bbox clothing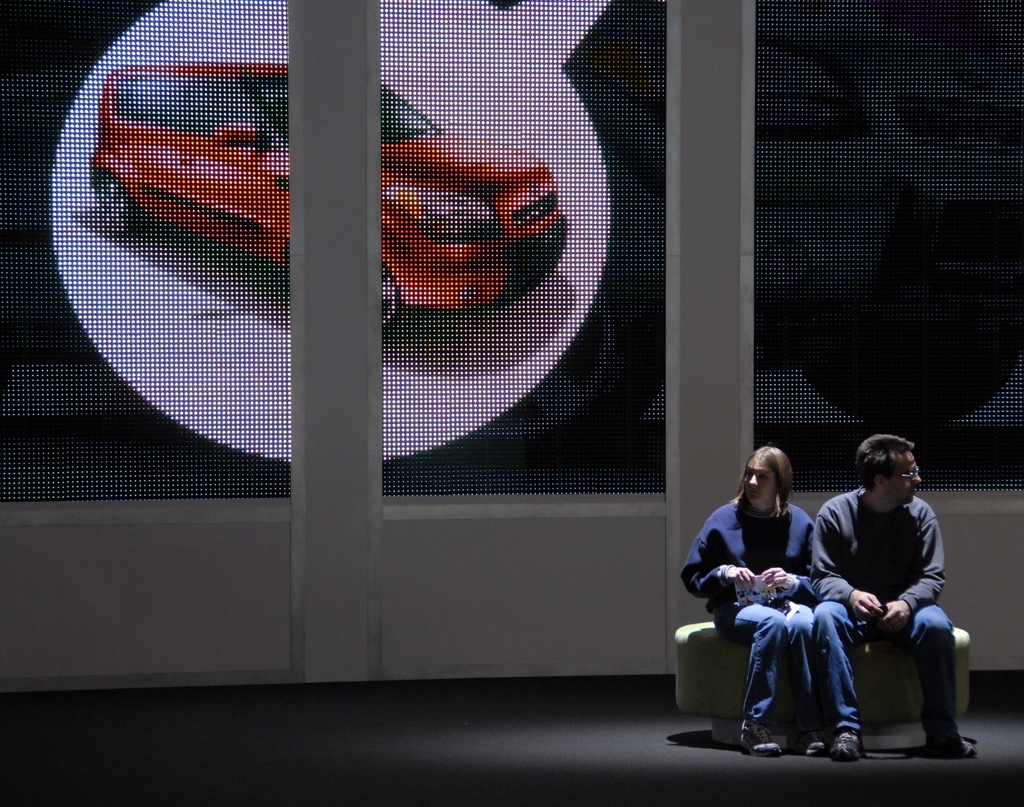
pyautogui.locateOnScreen(831, 446, 973, 754)
